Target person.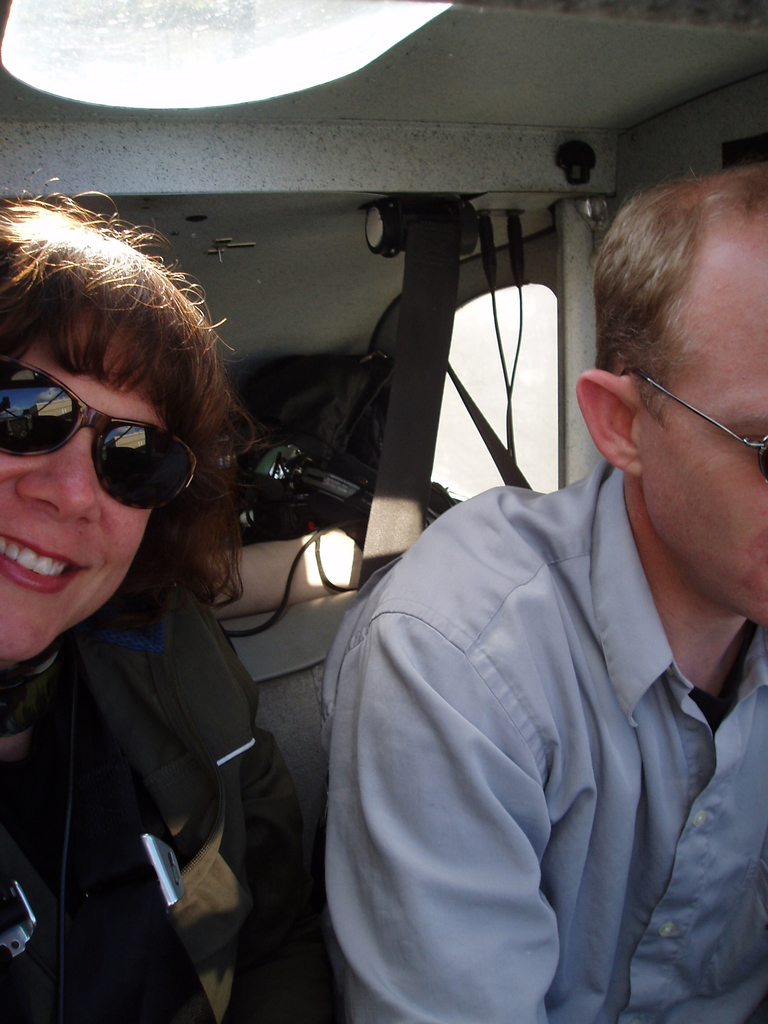
Target region: Rect(325, 154, 746, 1013).
